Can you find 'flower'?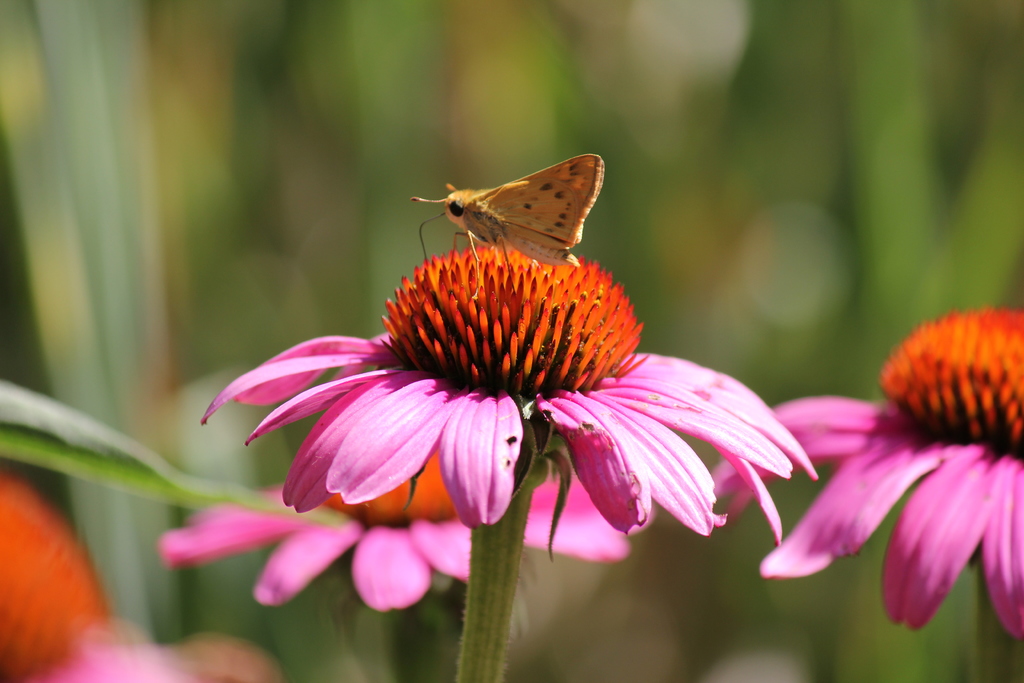
Yes, bounding box: bbox(0, 474, 273, 682).
